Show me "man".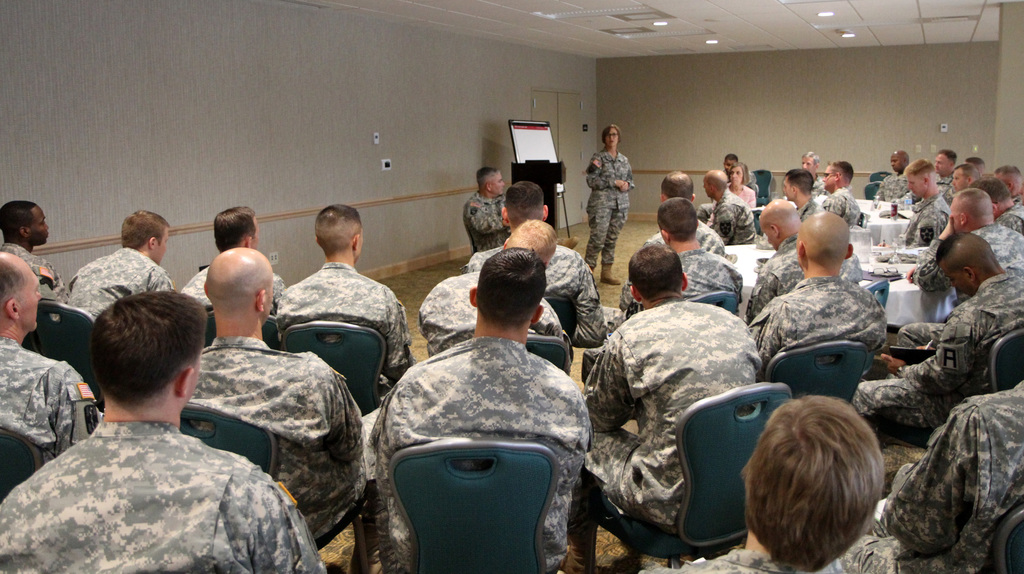
"man" is here: {"x1": 0, "y1": 202, "x2": 69, "y2": 300}.
